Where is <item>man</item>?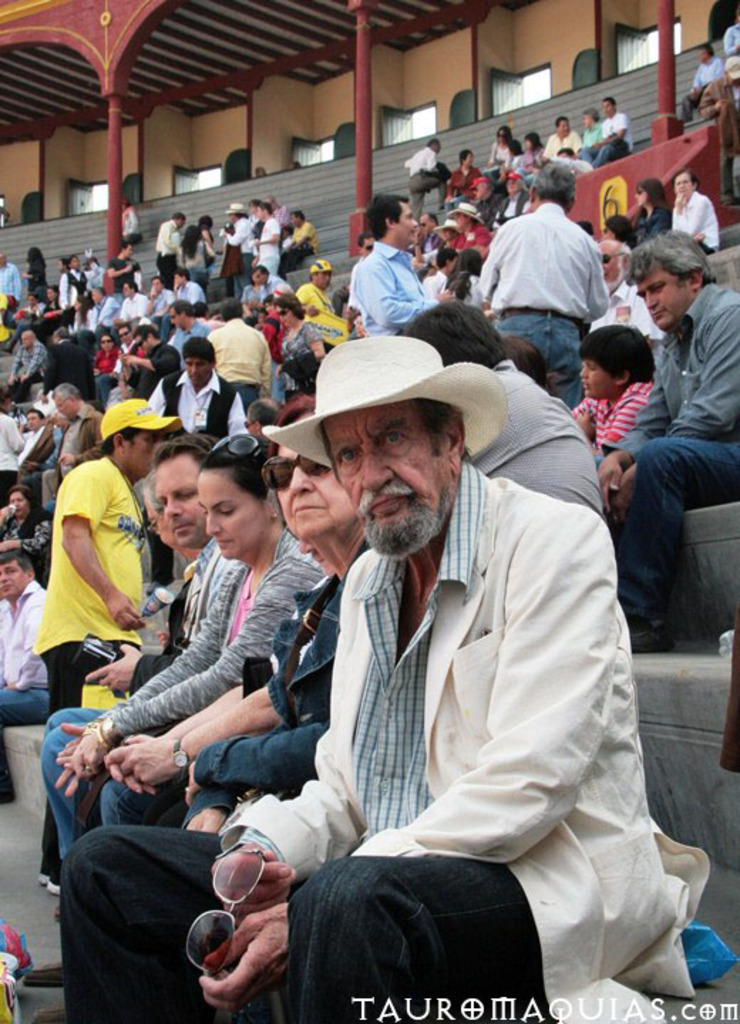
bbox=[17, 293, 48, 327].
